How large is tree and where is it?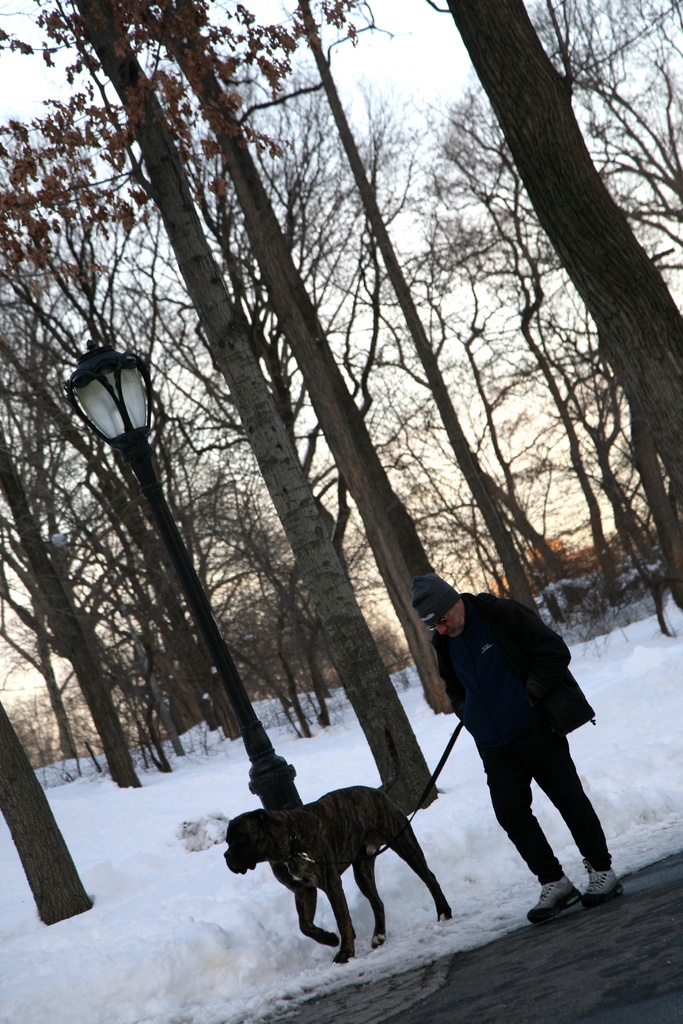
Bounding box: l=0, t=711, r=92, b=929.
